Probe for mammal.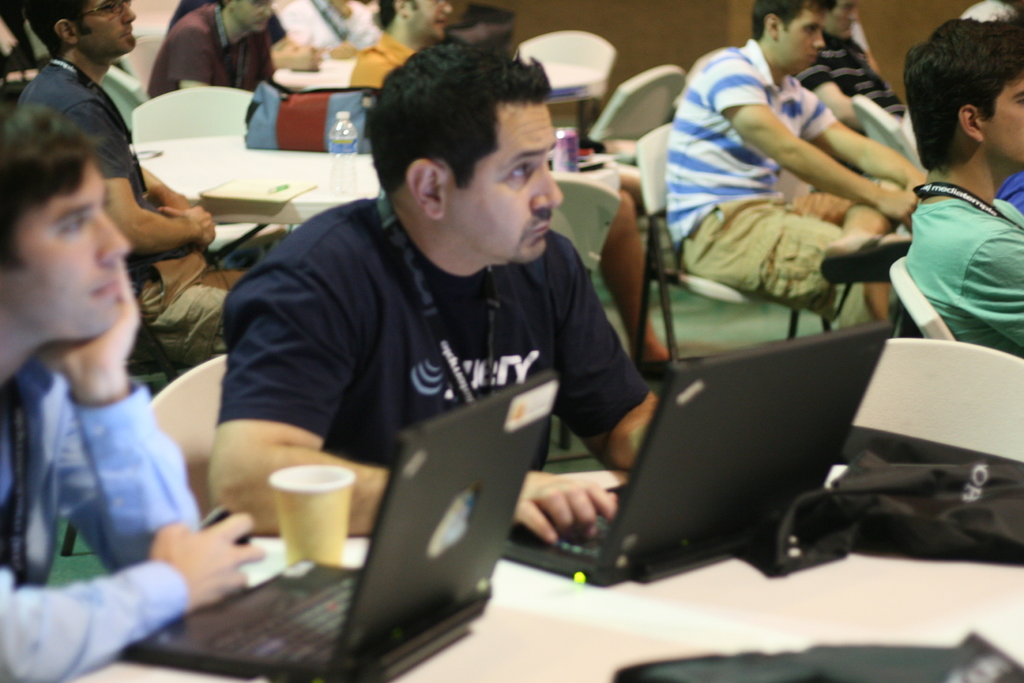
Probe result: 147 0 328 103.
